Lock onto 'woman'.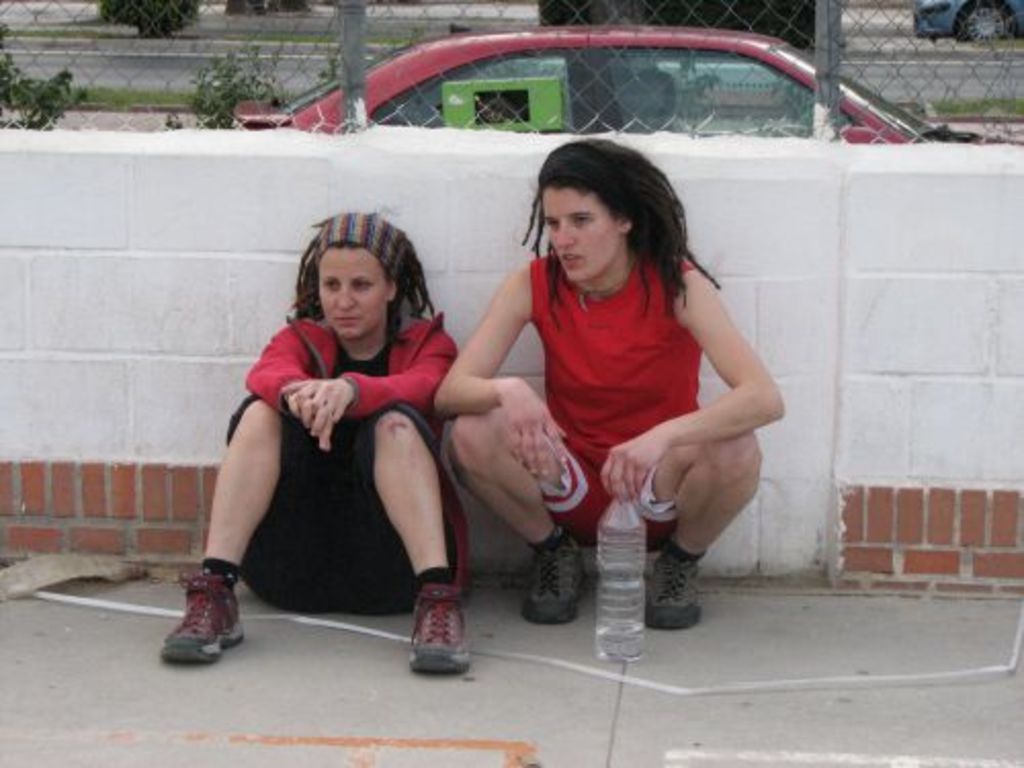
Locked: region(426, 135, 786, 627).
